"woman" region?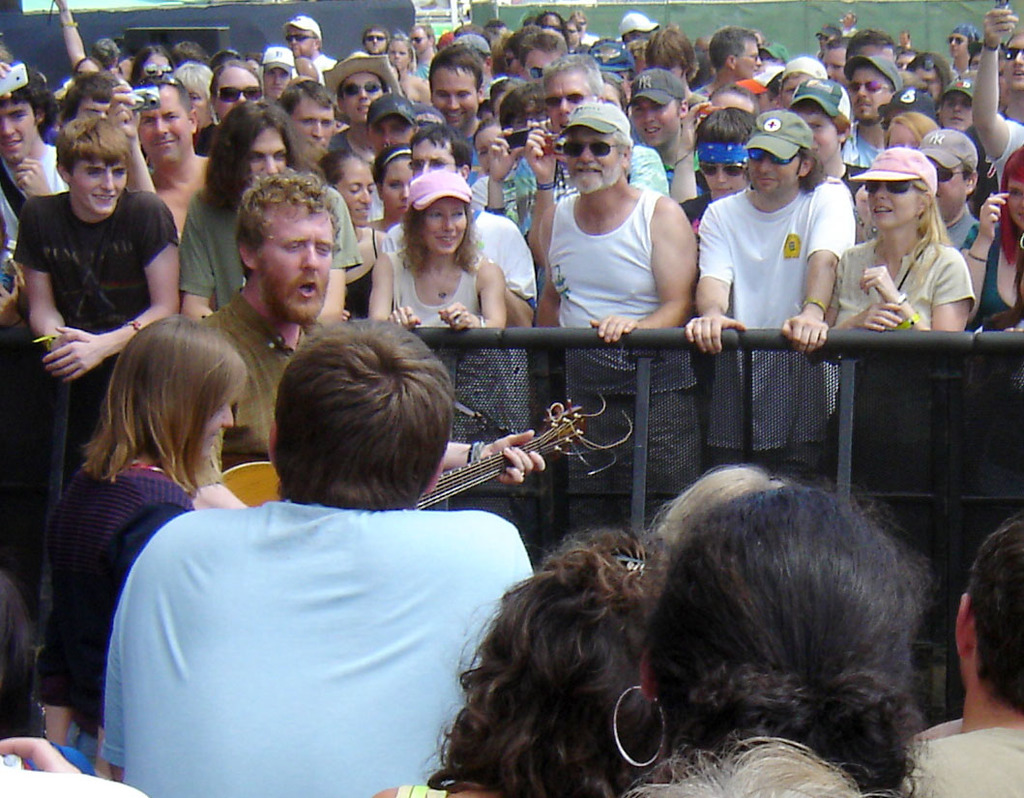
x1=959, y1=142, x2=1023, y2=341
